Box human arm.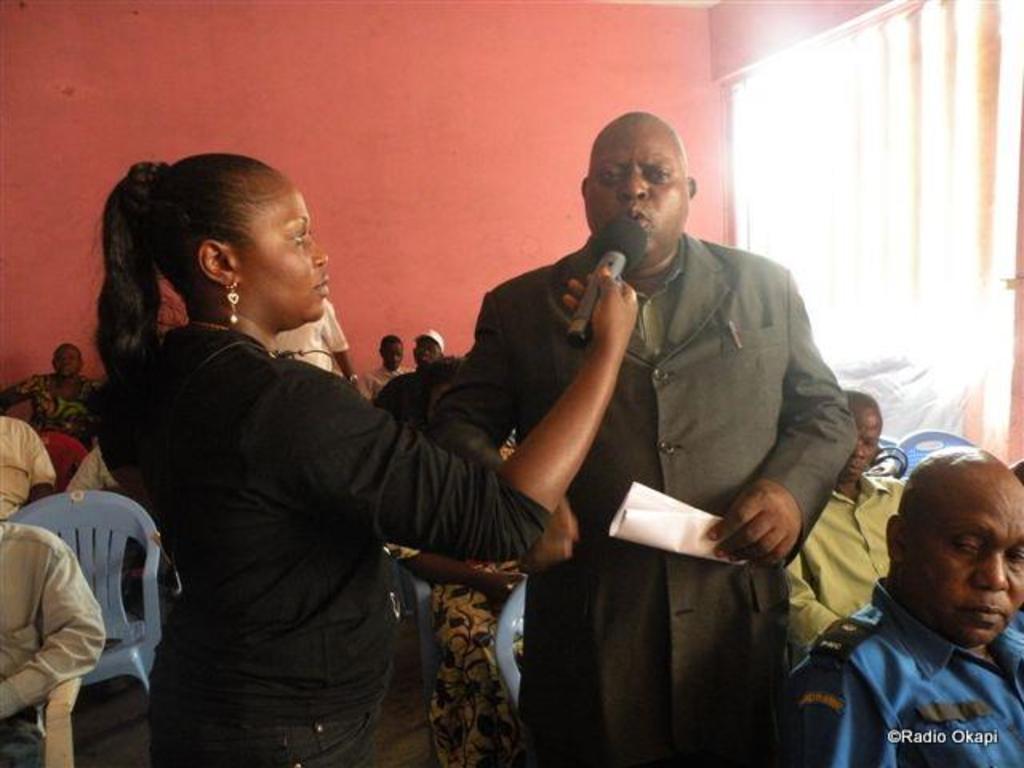
(254, 269, 635, 554).
